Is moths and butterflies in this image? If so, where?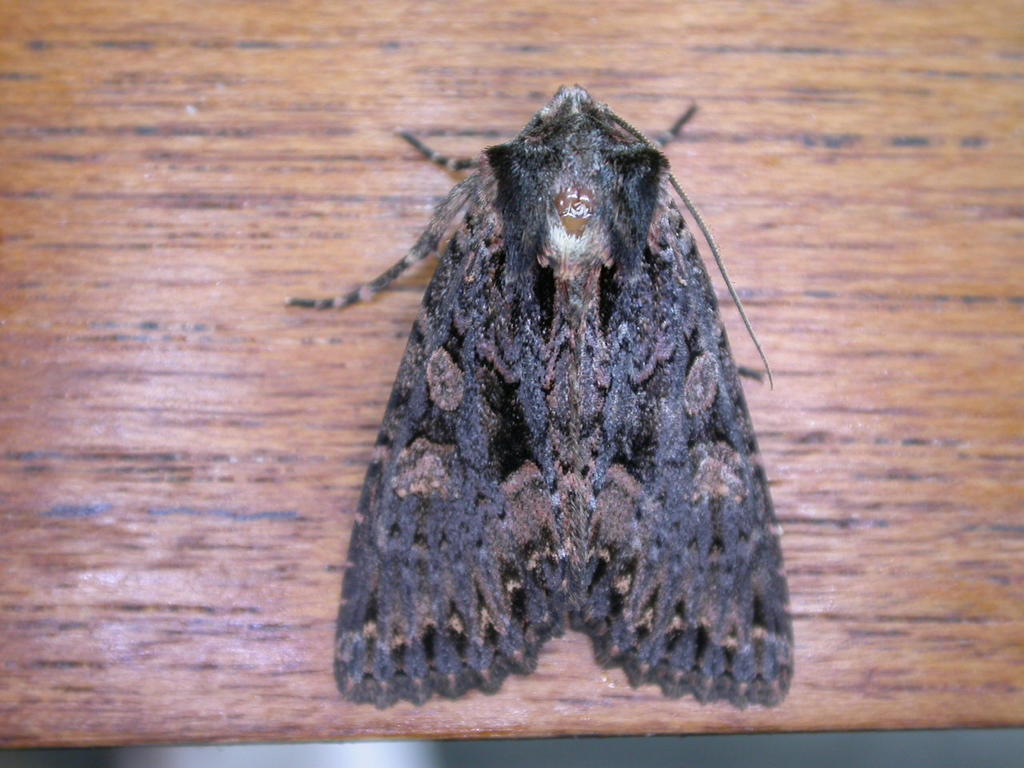
Yes, at 282,78,798,706.
